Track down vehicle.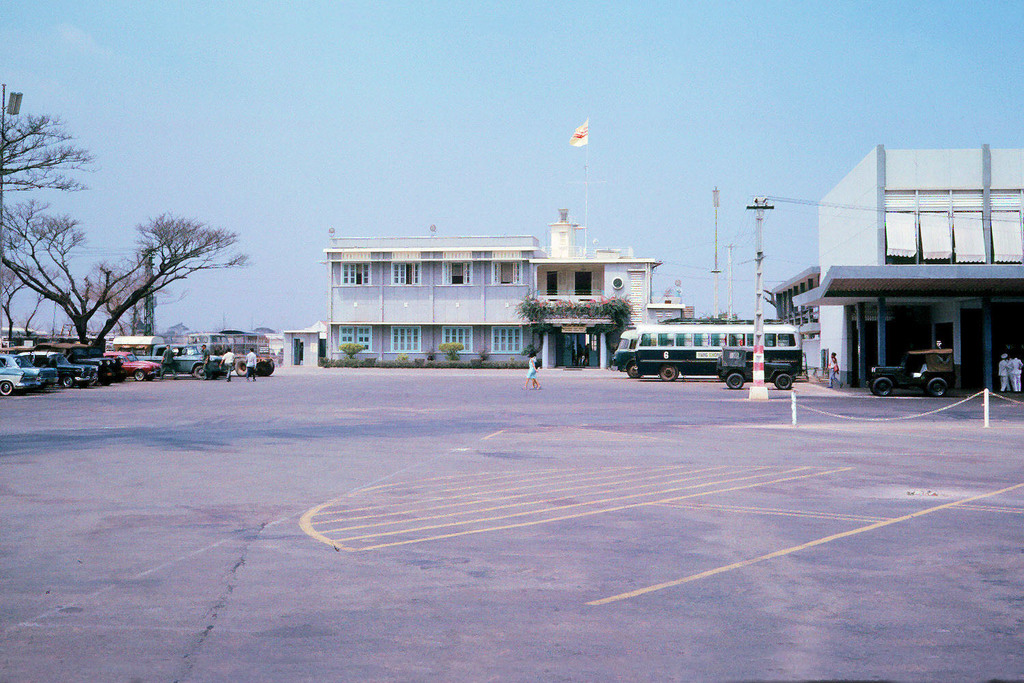
Tracked to x1=607 y1=318 x2=779 y2=383.
